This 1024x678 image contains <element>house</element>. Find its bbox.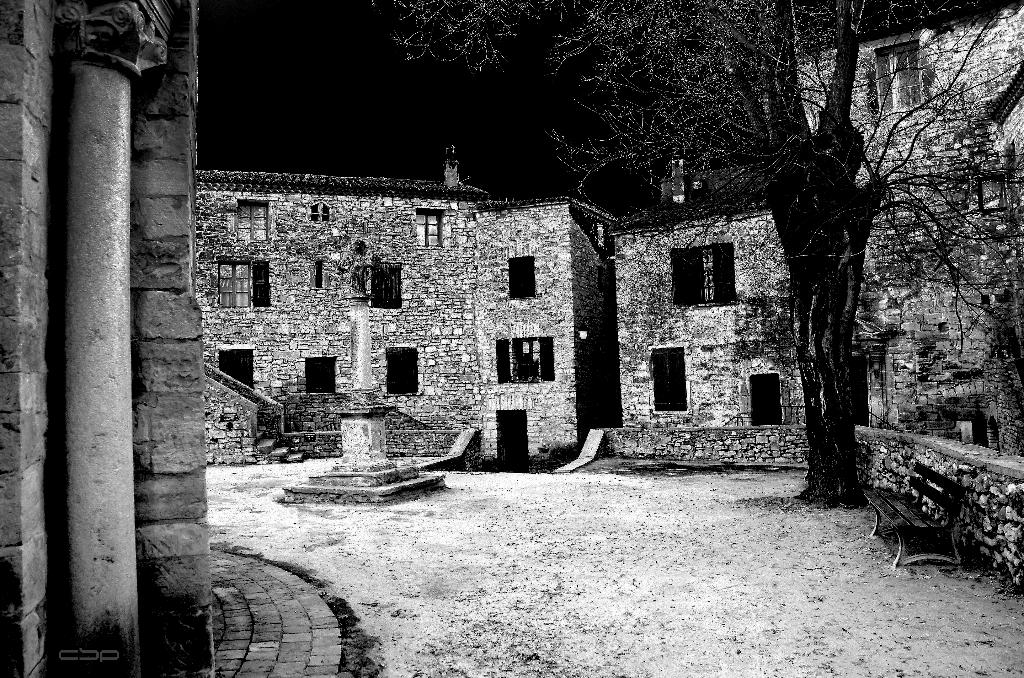
locate(168, 151, 687, 463).
